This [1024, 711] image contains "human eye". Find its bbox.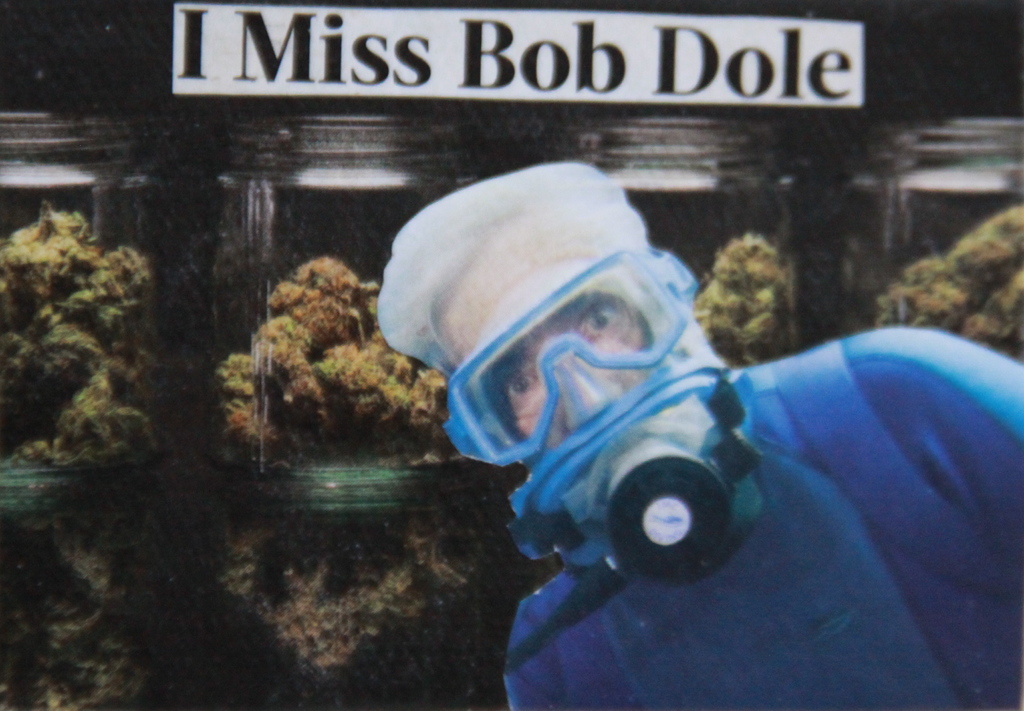
[x1=500, y1=363, x2=542, y2=404].
